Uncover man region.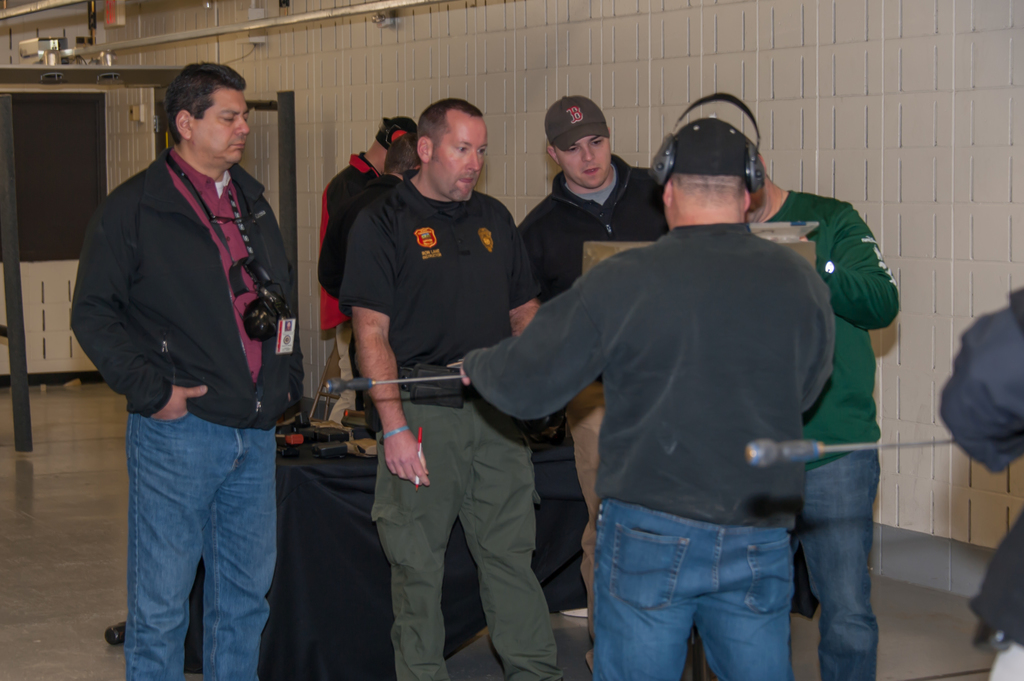
Uncovered: 655/89/893/680.
